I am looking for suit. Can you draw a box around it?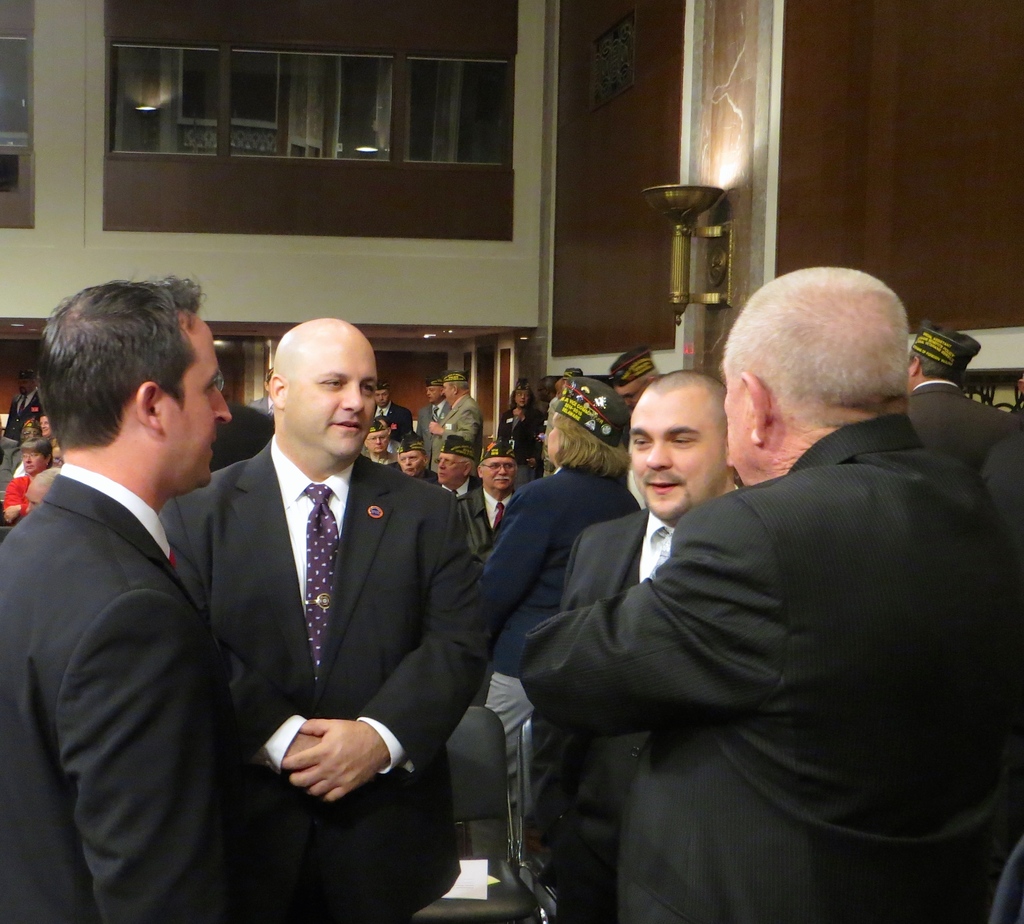
Sure, the bounding box is {"left": 179, "top": 307, "right": 478, "bottom": 901}.
